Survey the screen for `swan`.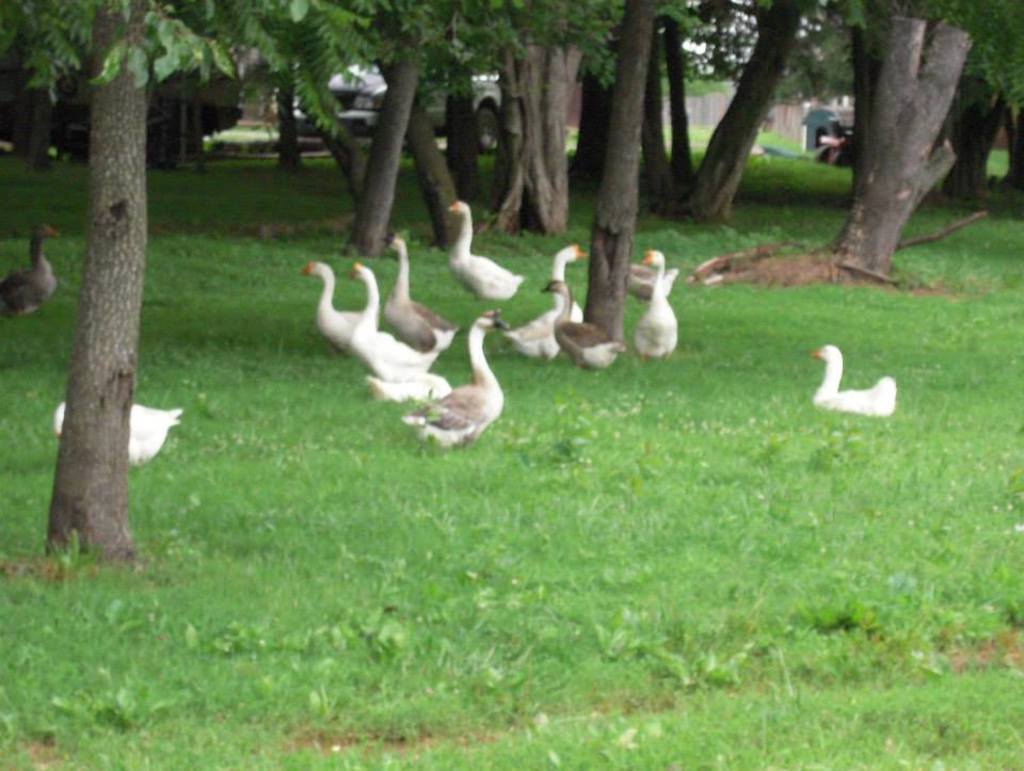
Survey found: pyautogui.locateOnScreen(400, 304, 509, 450).
